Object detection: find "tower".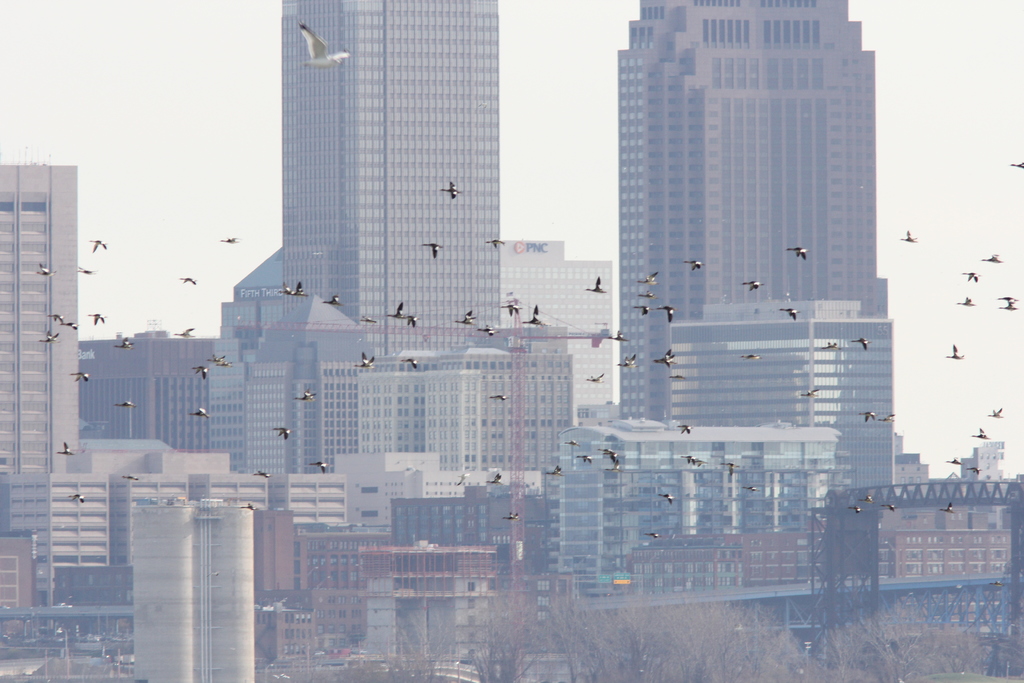
bbox=[0, 133, 106, 607].
